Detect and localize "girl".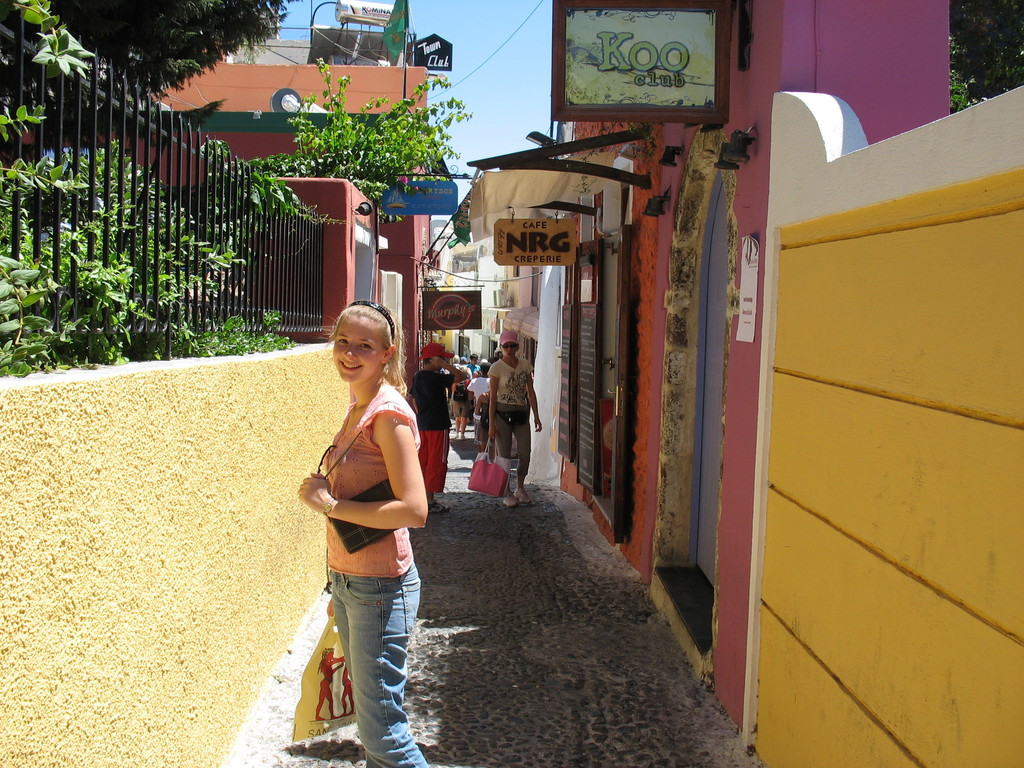
Localized at {"left": 484, "top": 327, "right": 542, "bottom": 507}.
